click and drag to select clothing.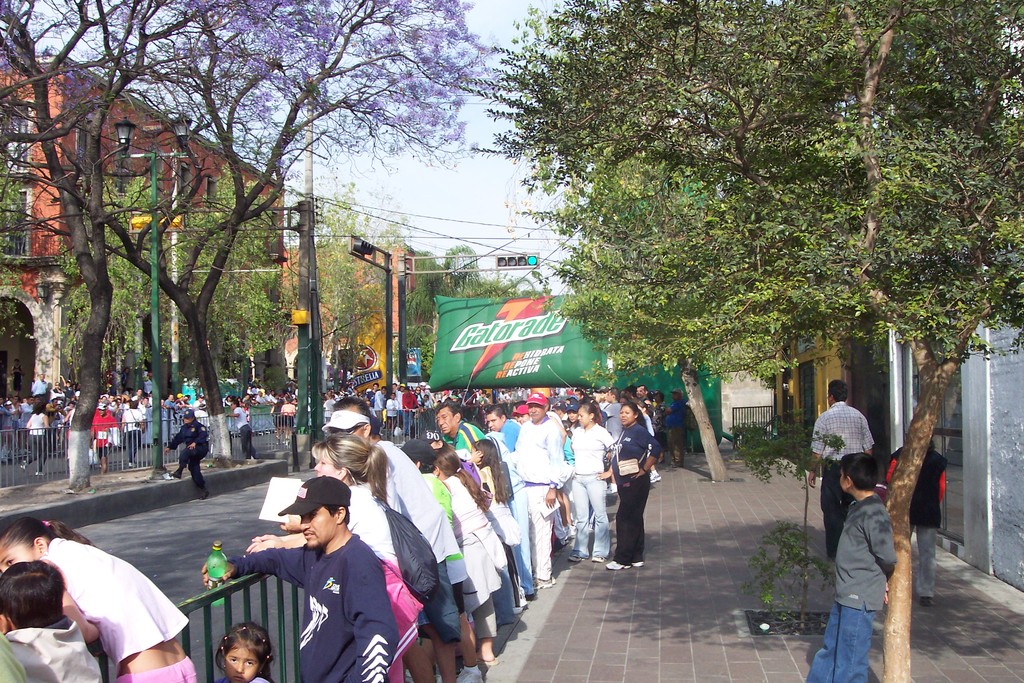
Selection: {"x1": 510, "y1": 418, "x2": 558, "y2": 563}.
